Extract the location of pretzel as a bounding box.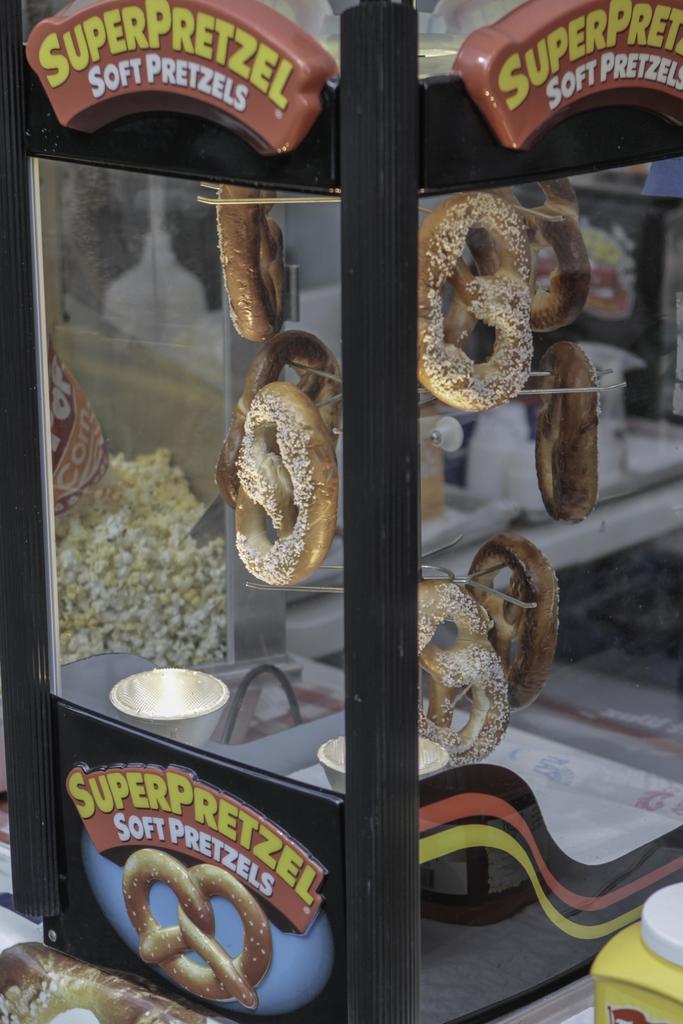
x1=411, y1=581, x2=511, y2=765.
